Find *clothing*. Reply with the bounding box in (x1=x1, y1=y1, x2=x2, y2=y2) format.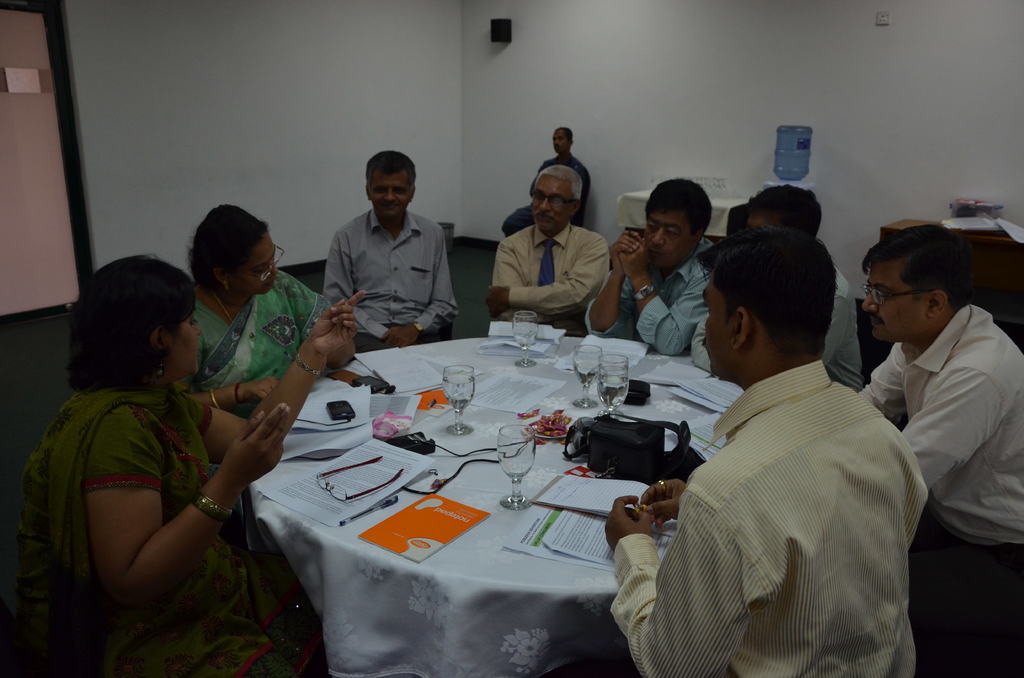
(x1=325, y1=205, x2=458, y2=344).
